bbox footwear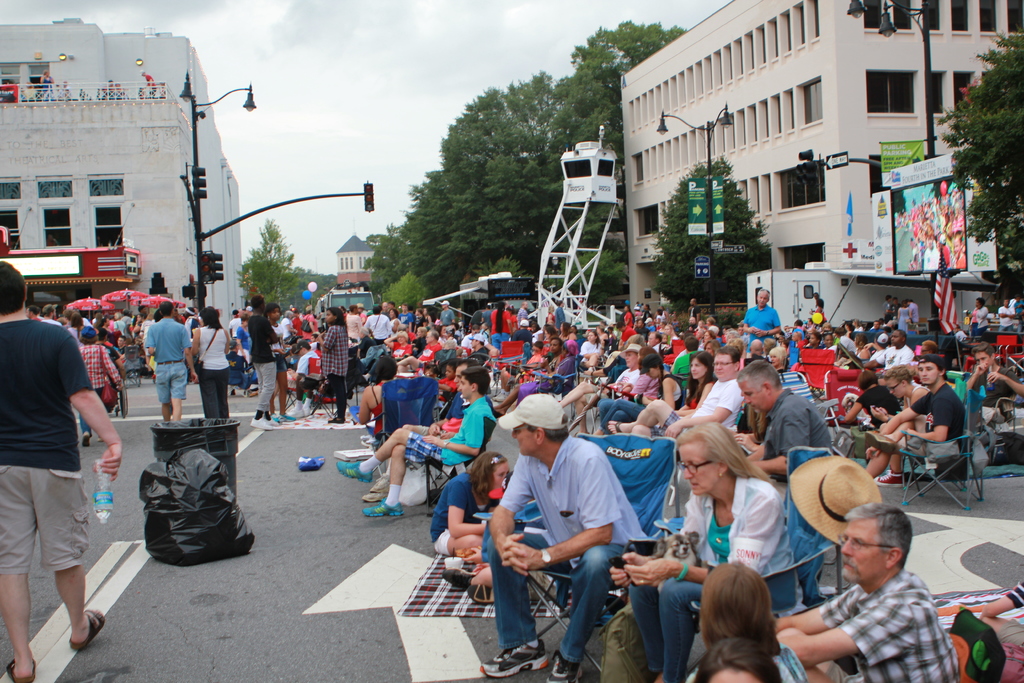
BBox(338, 458, 374, 484)
